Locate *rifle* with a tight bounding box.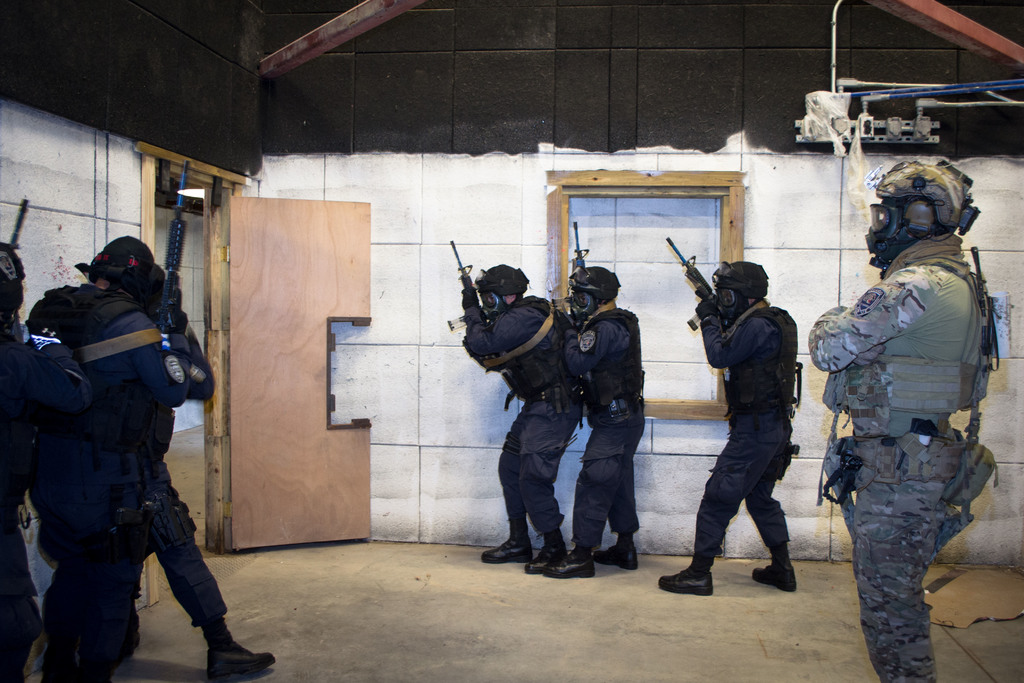
rect(442, 235, 489, 327).
